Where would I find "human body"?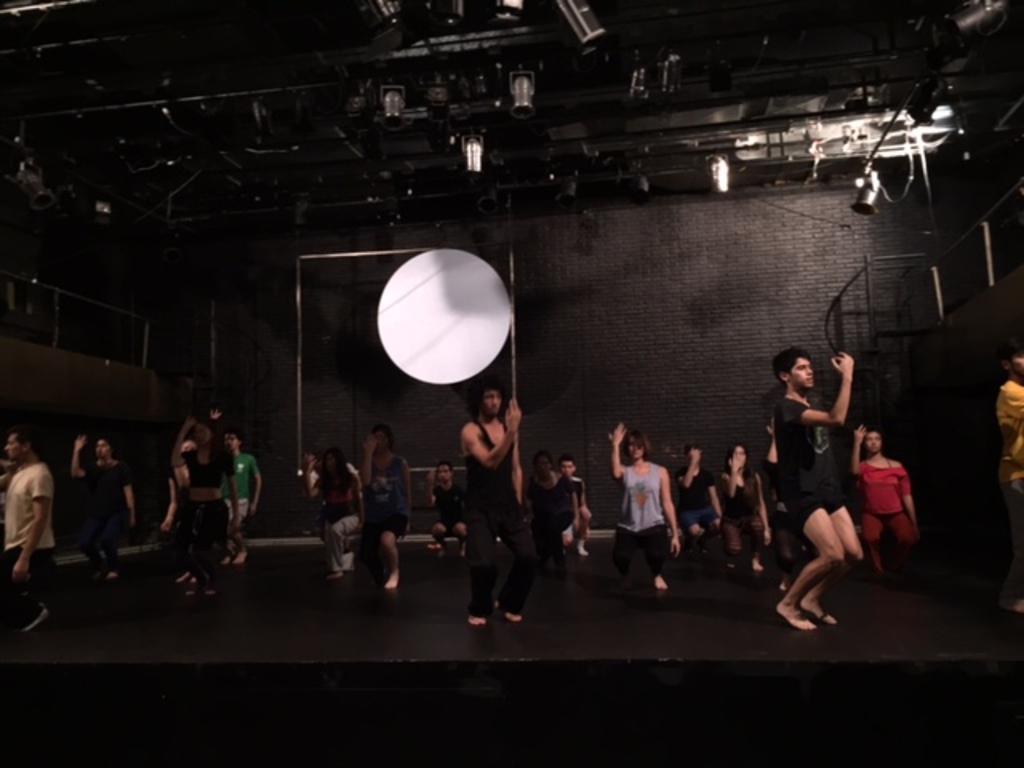
At (69, 434, 133, 576).
